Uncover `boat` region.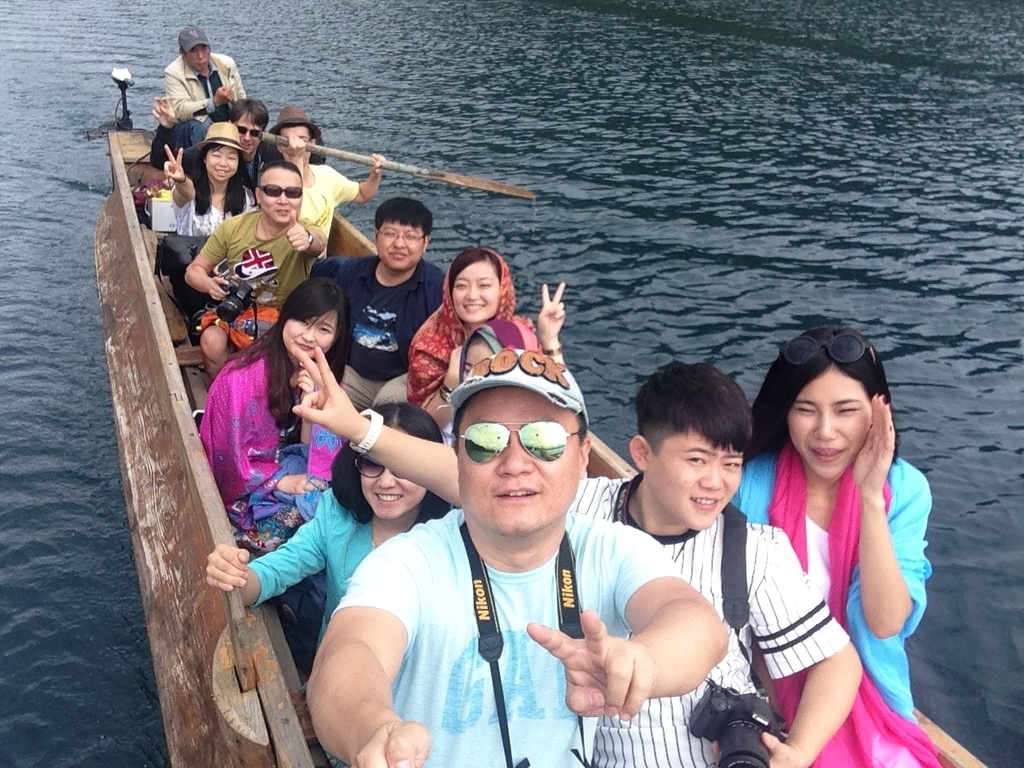
Uncovered: [left=90, top=63, right=987, bottom=767].
